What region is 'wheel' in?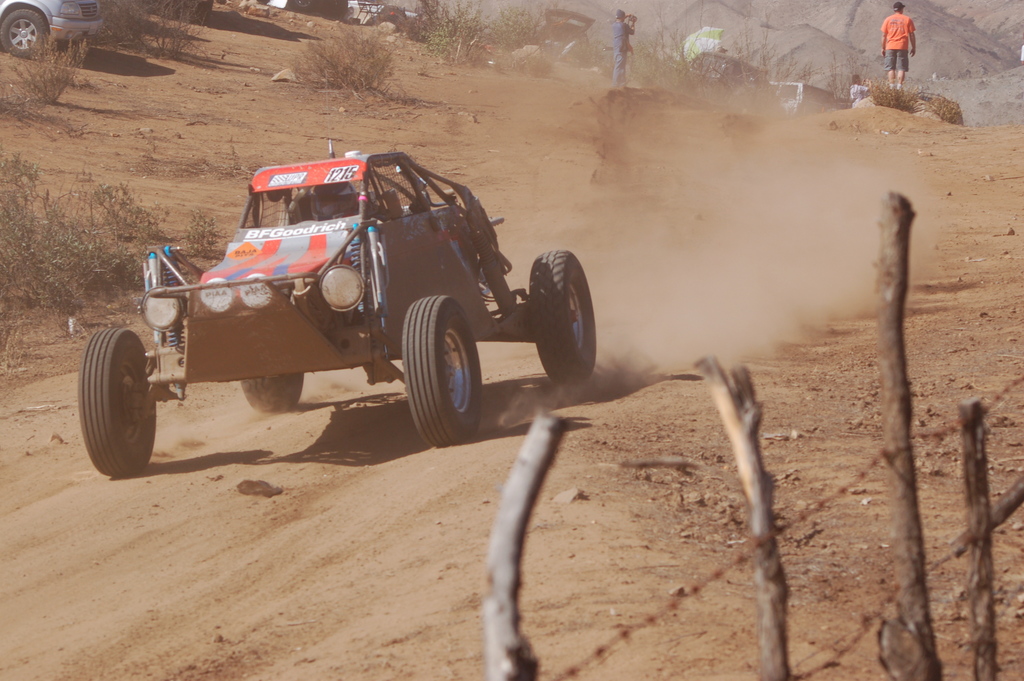
left=529, top=250, right=597, bottom=383.
